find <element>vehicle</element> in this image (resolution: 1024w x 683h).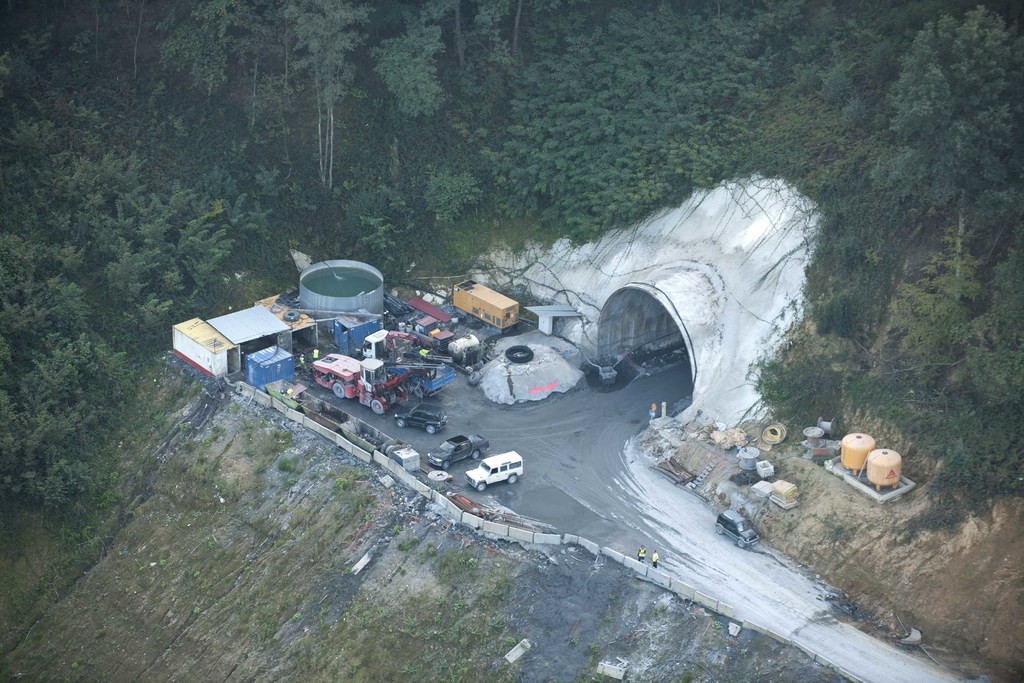
[366,328,454,391].
